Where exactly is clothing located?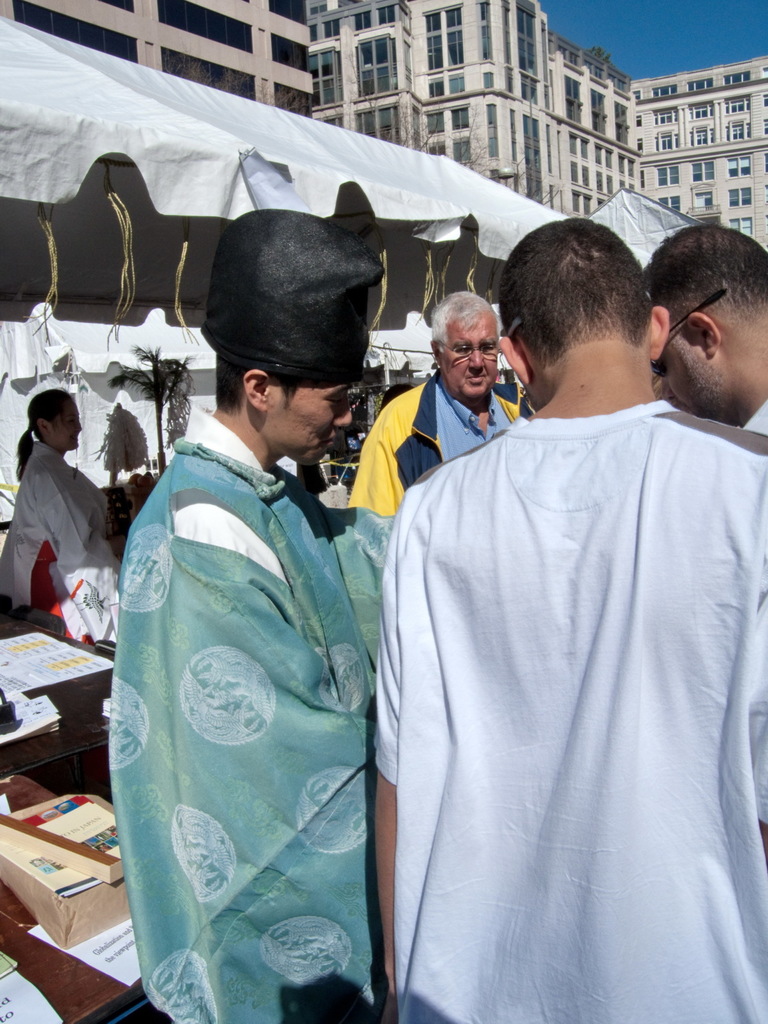
Its bounding box is x1=0 y1=444 x2=118 y2=610.
